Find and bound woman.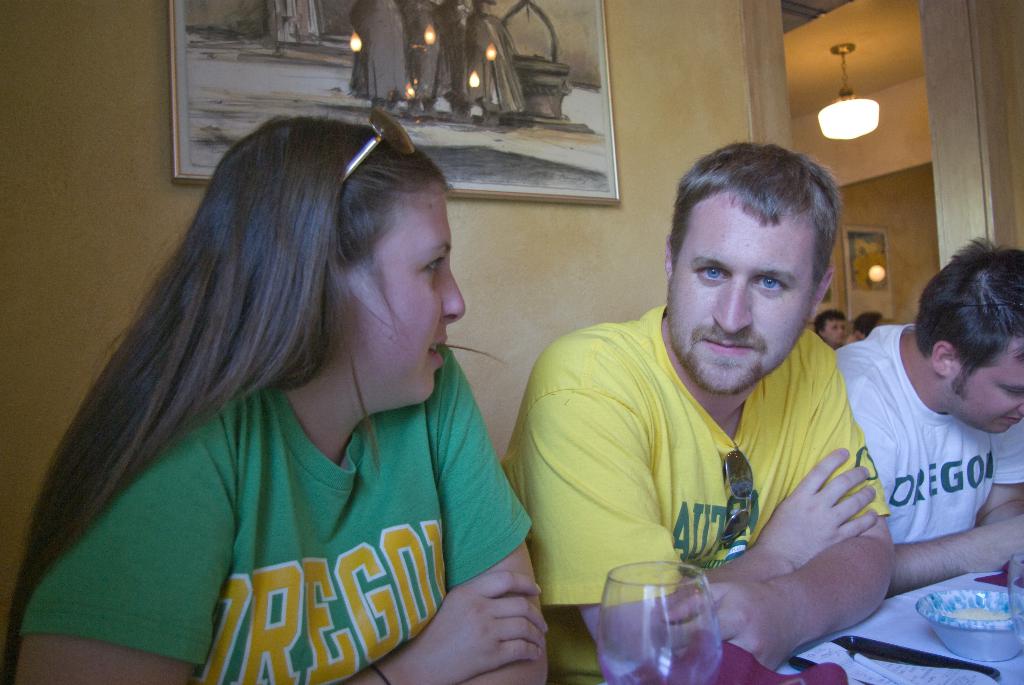
Bound: x1=0 y1=114 x2=552 y2=684.
